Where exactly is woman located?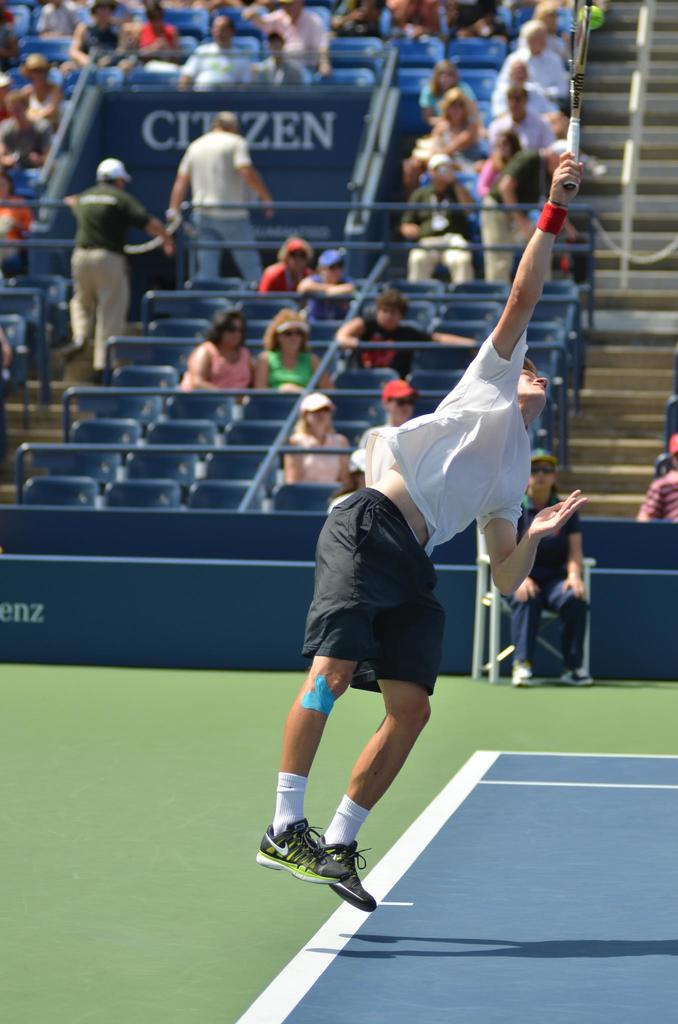
Its bounding box is crop(19, 47, 73, 122).
